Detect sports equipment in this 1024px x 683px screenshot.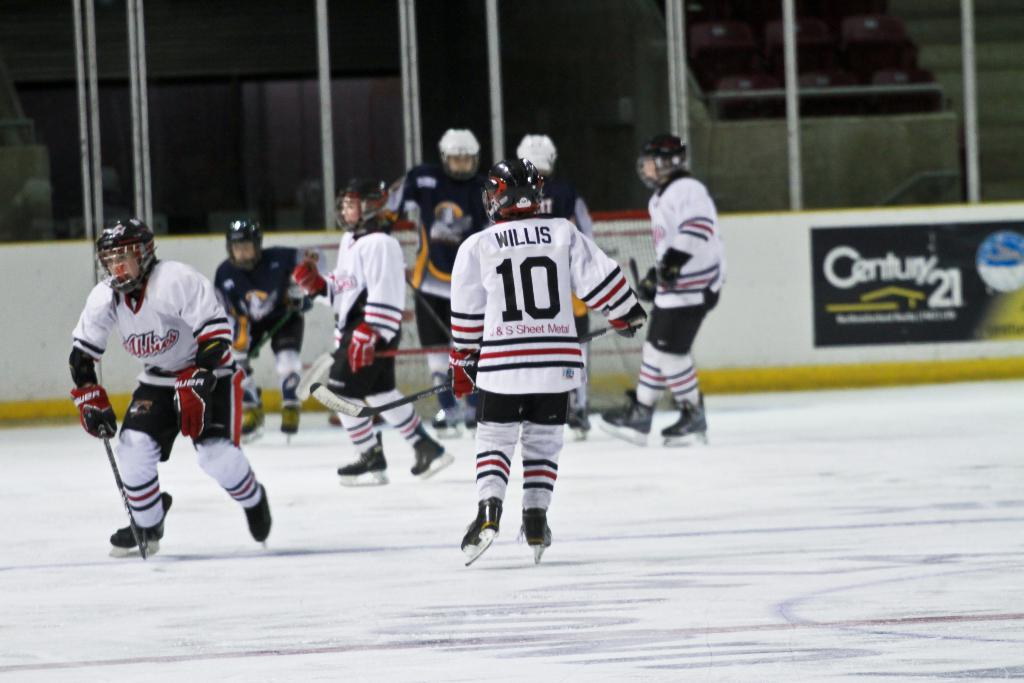
Detection: locate(308, 314, 648, 418).
